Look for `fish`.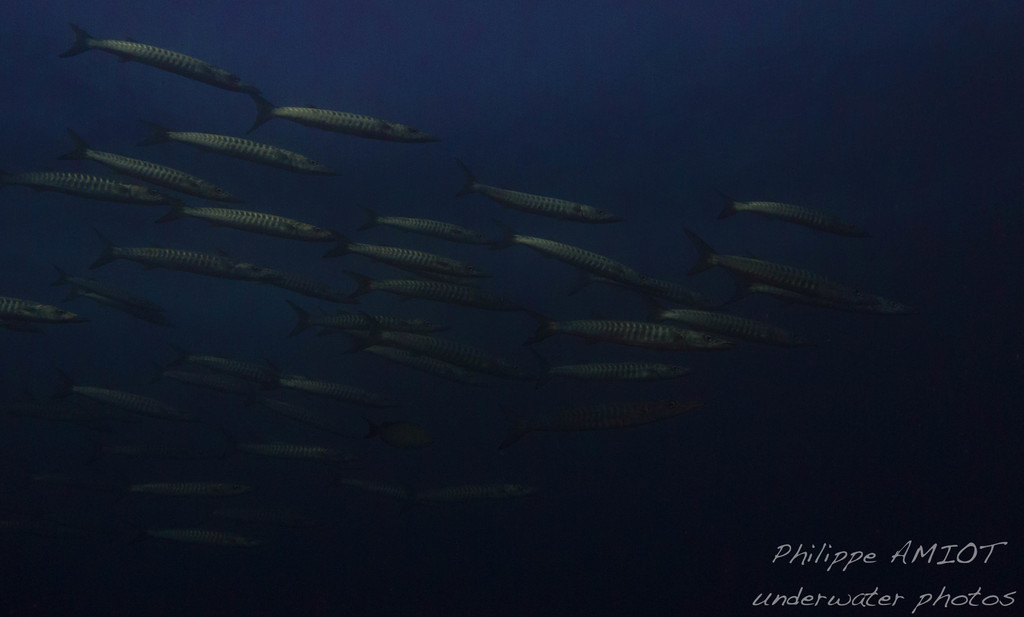
Found: {"left": 64, "top": 18, "right": 261, "bottom": 92}.
